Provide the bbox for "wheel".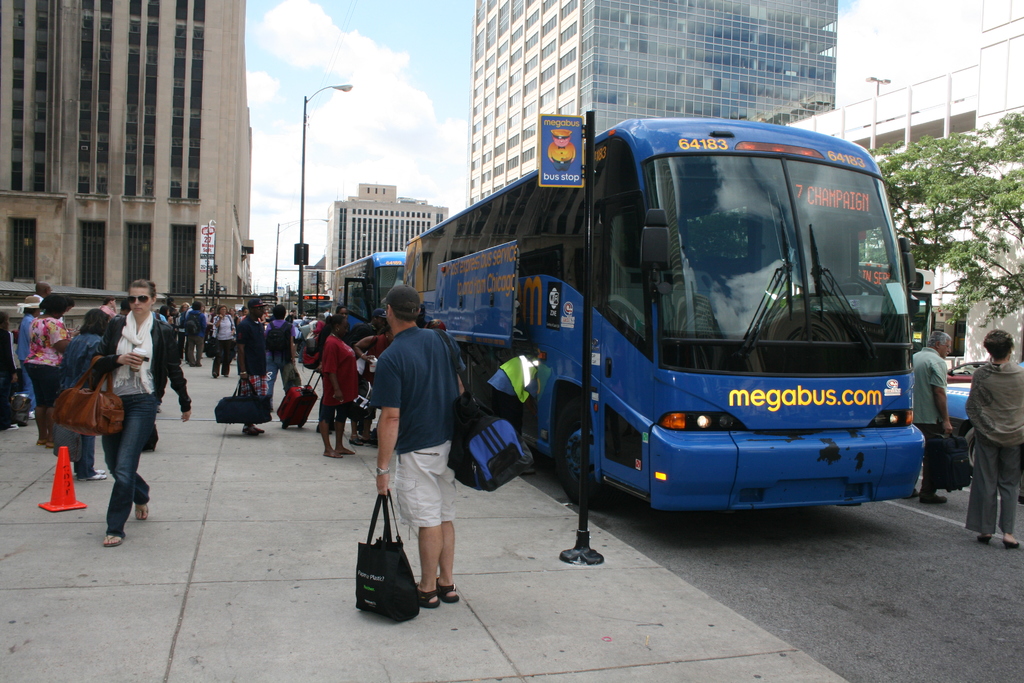
Rect(282, 423, 286, 429).
